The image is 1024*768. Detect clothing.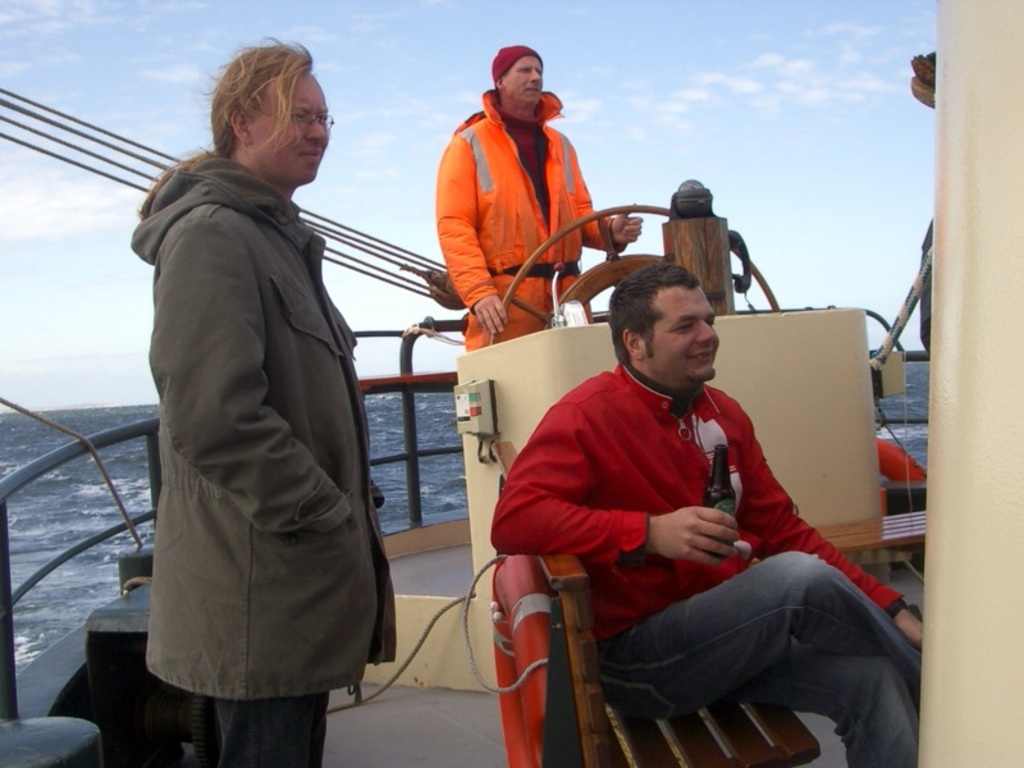
Detection: box(426, 88, 621, 356).
